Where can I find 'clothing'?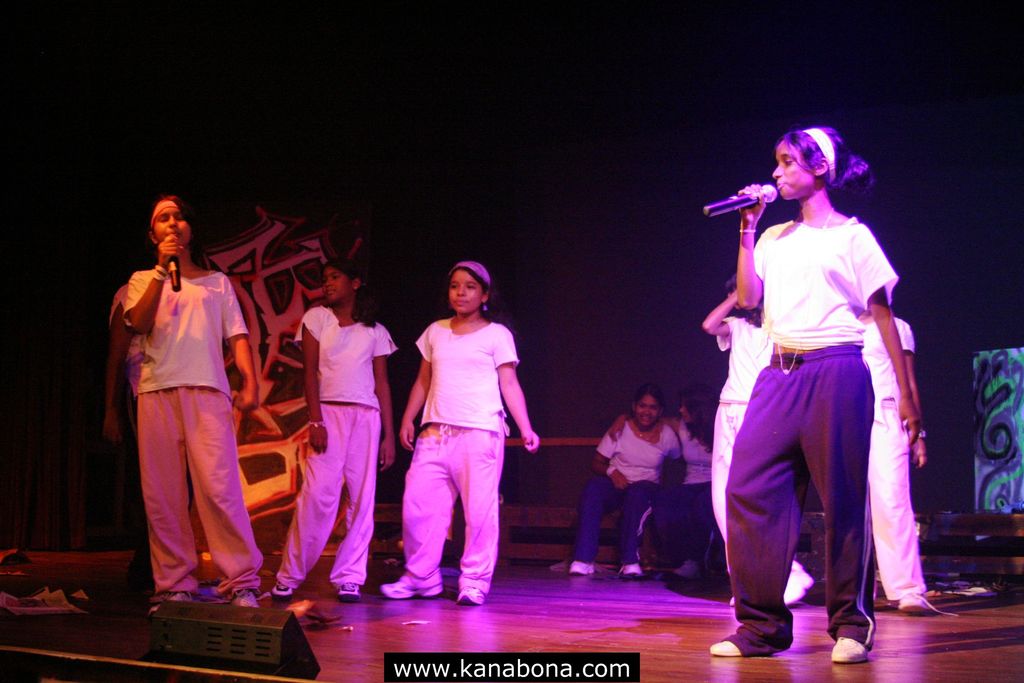
You can find it at 394/298/527/579.
